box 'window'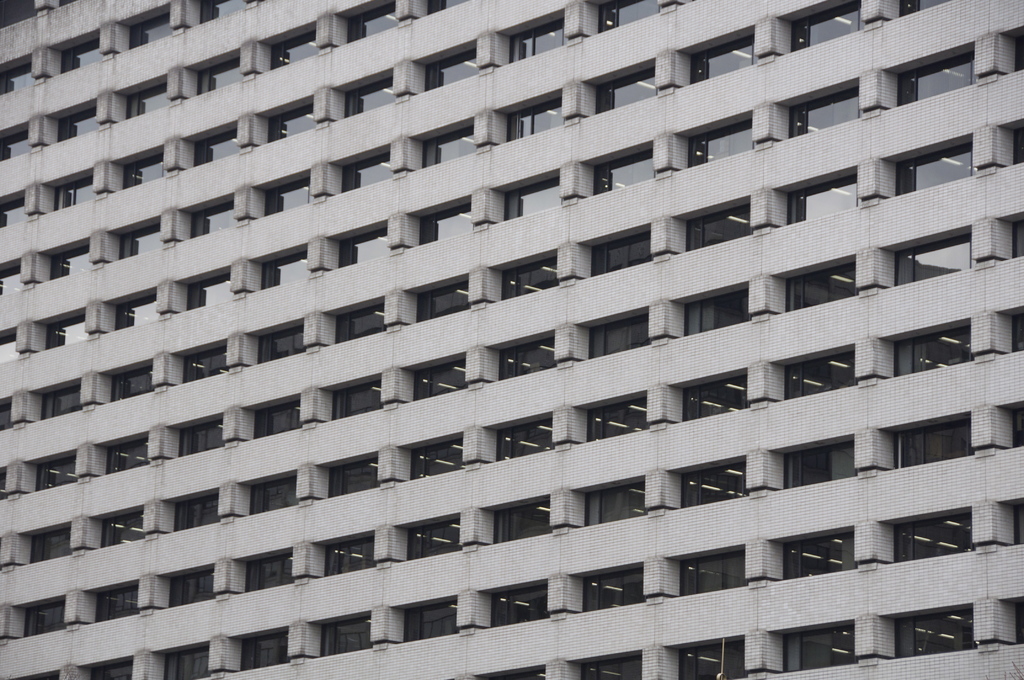
pyautogui.locateOnScreen(203, 52, 241, 93)
